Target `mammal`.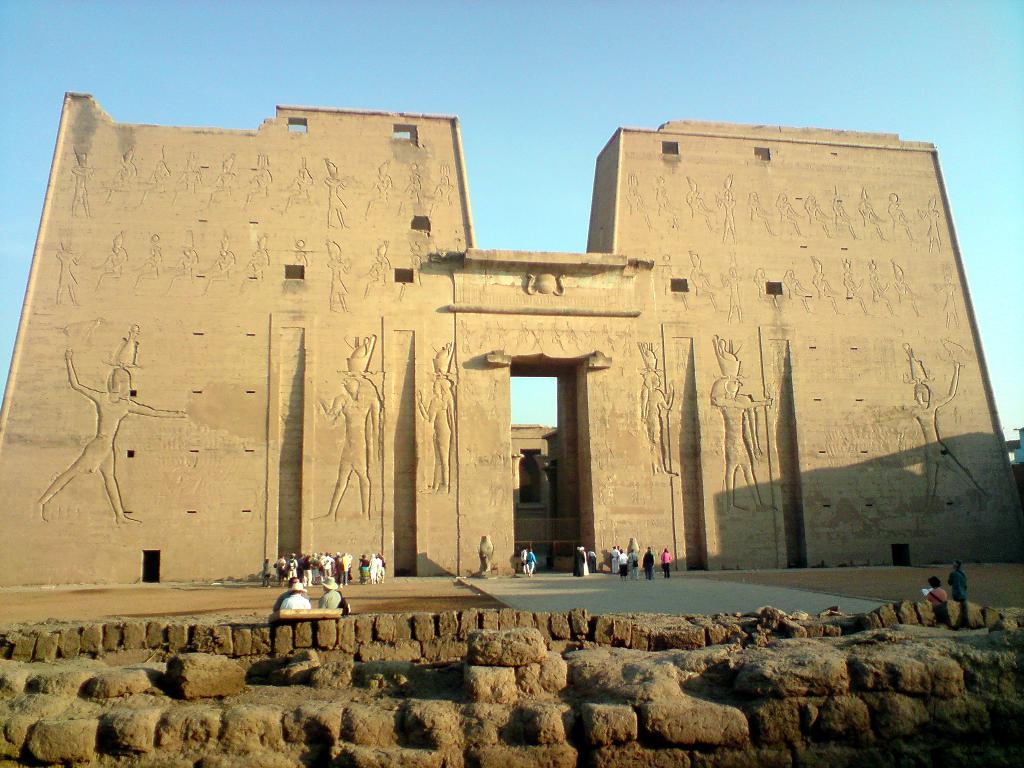
Target region: 273, 577, 305, 611.
